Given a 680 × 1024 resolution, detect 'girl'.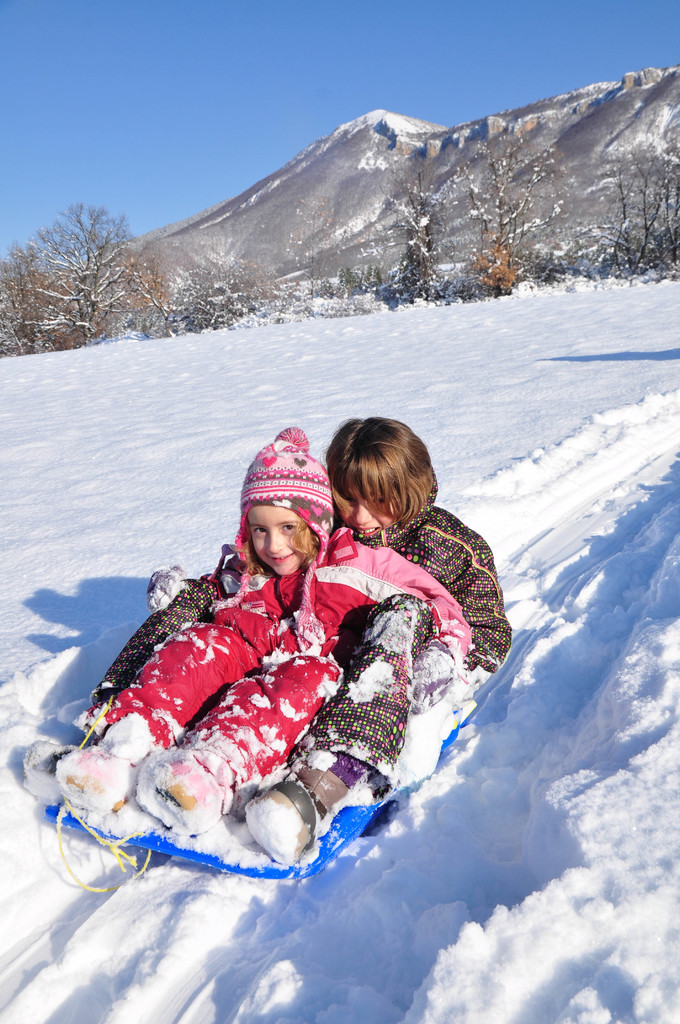
63 424 476 834.
